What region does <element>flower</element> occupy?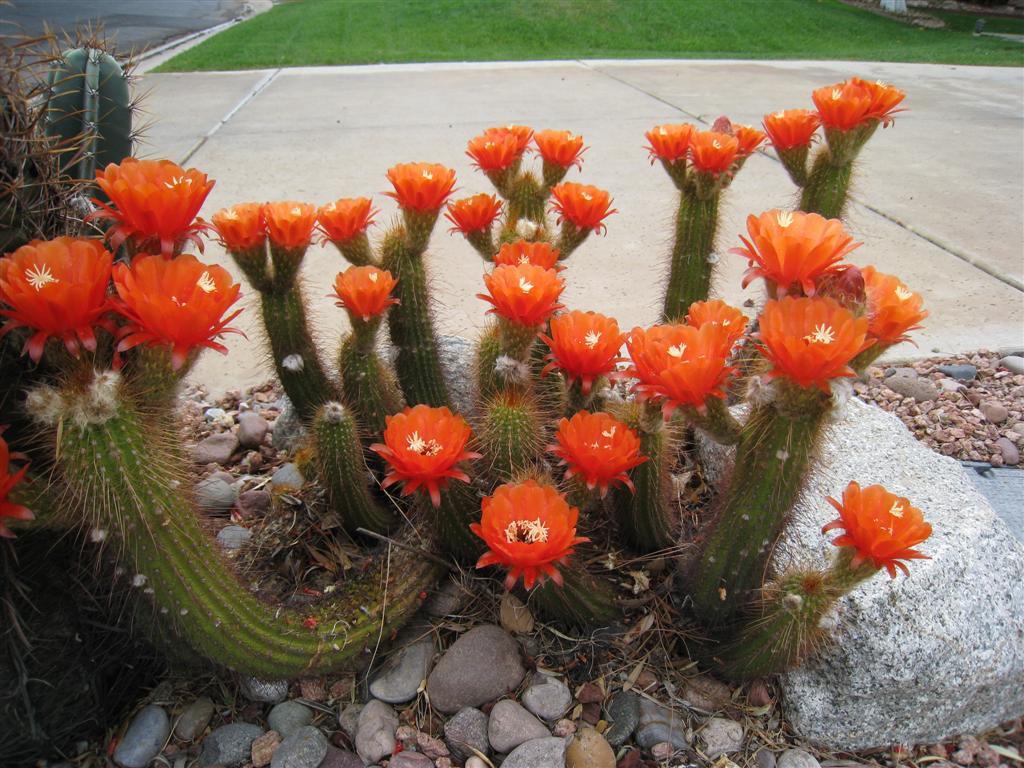
x1=693, y1=129, x2=741, y2=171.
